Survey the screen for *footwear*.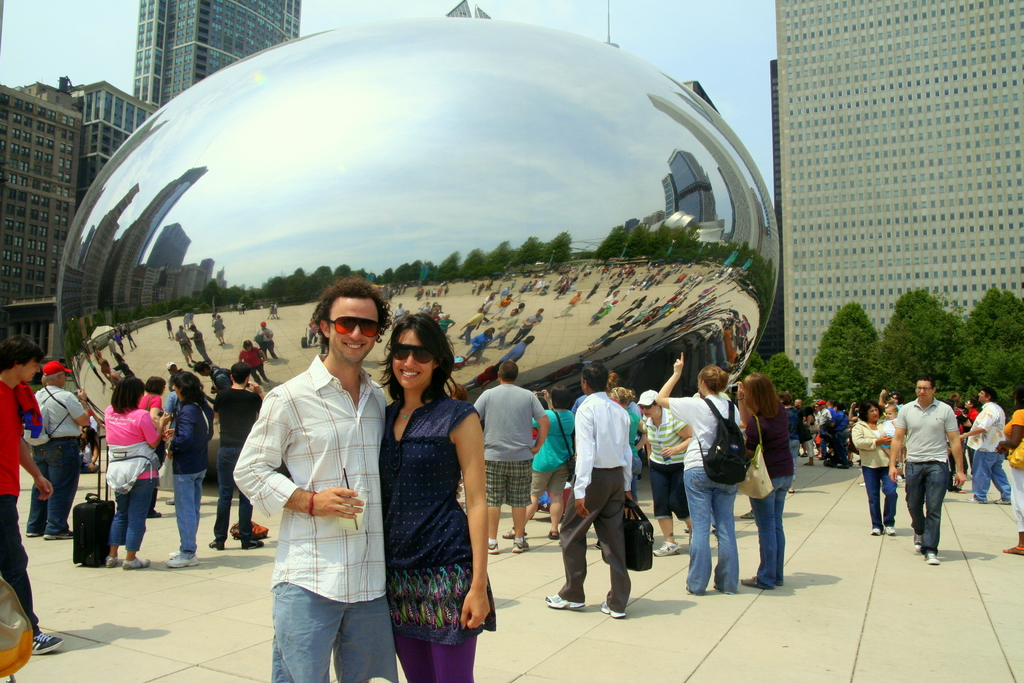
Survey found: [x1=543, y1=588, x2=589, y2=614].
